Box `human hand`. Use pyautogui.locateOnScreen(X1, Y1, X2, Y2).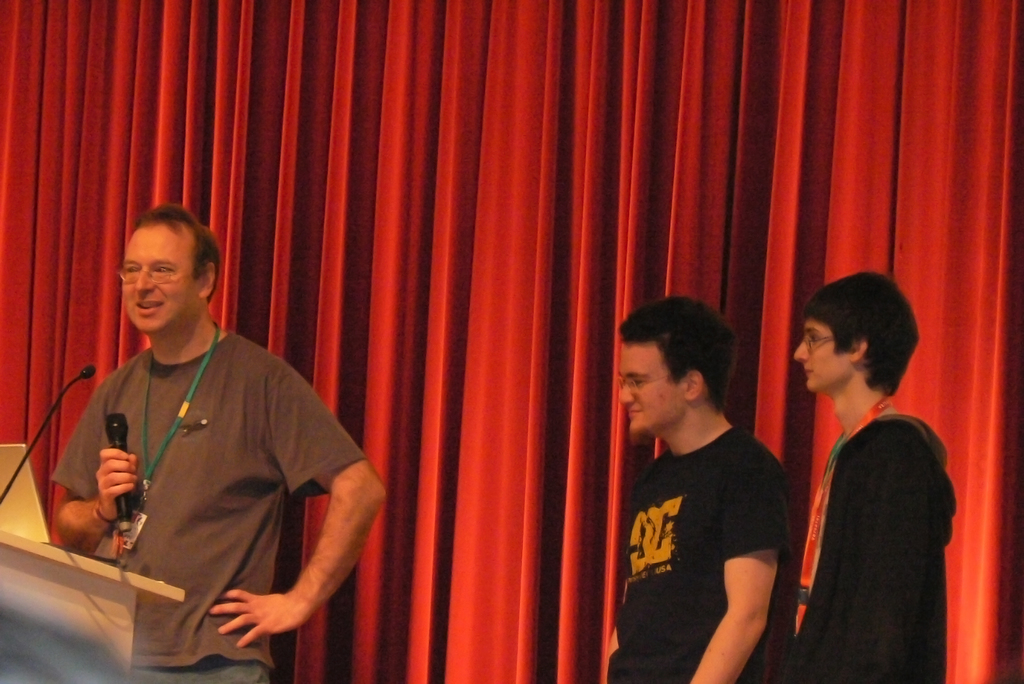
pyautogui.locateOnScreen(193, 574, 292, 656).
